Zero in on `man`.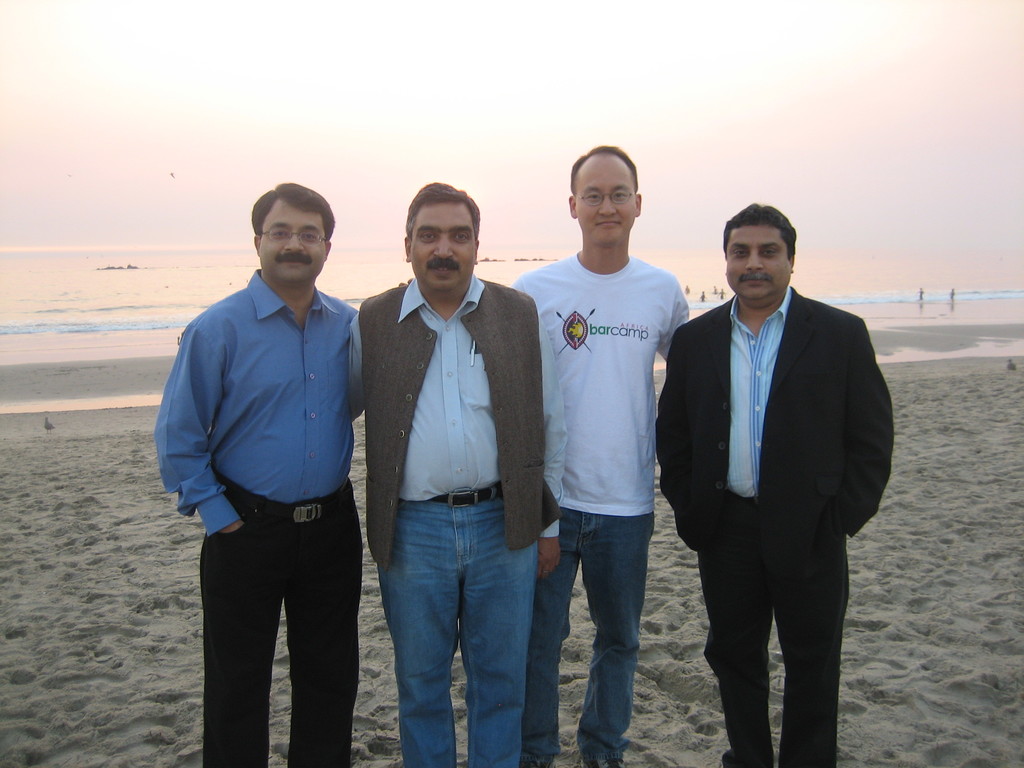
Zeroed in: bbox(654, 204, 893, 767).
